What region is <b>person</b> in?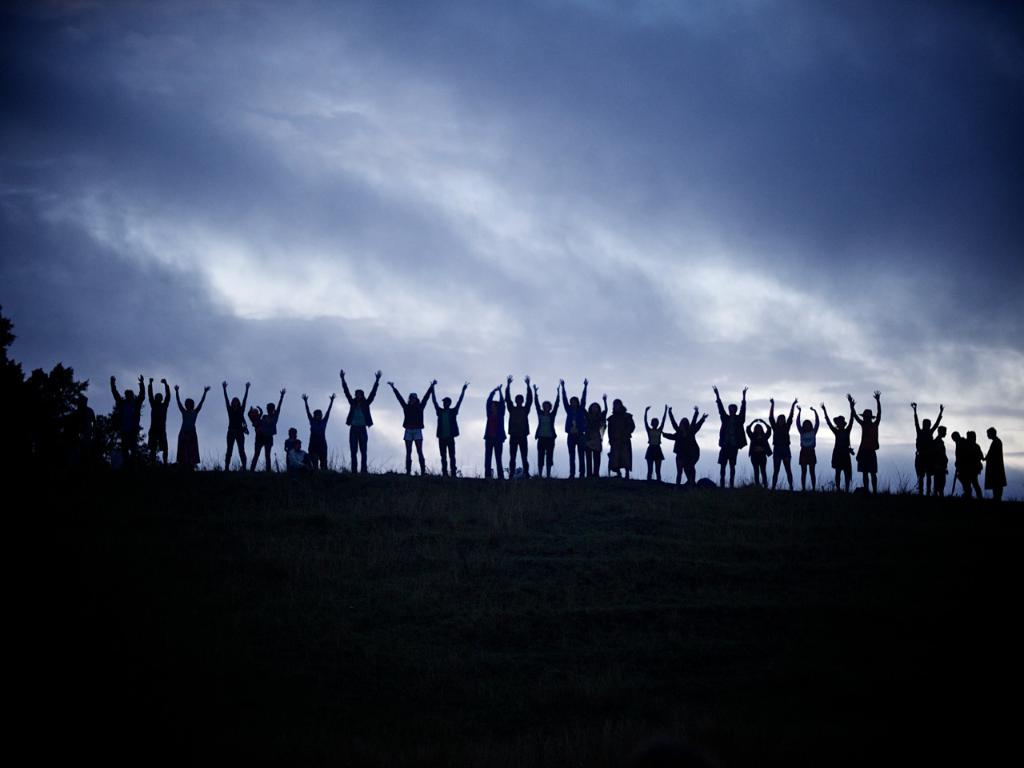
bbox=(670, 408, 706, 486).
